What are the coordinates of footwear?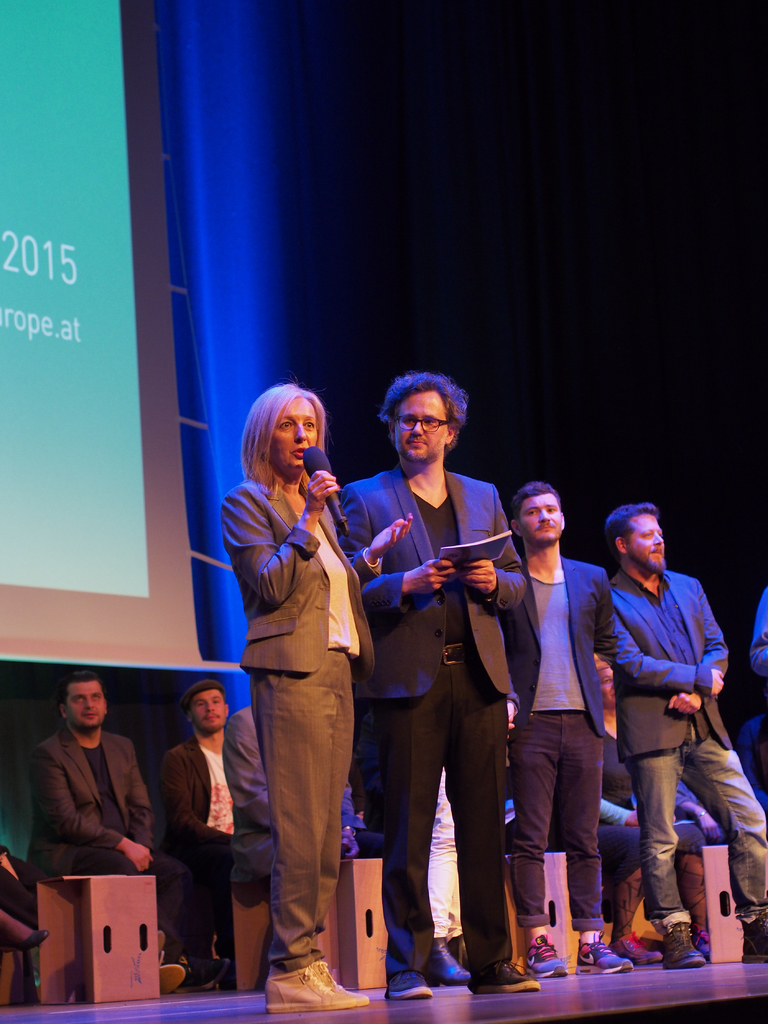
424, 937, 471, 988.
